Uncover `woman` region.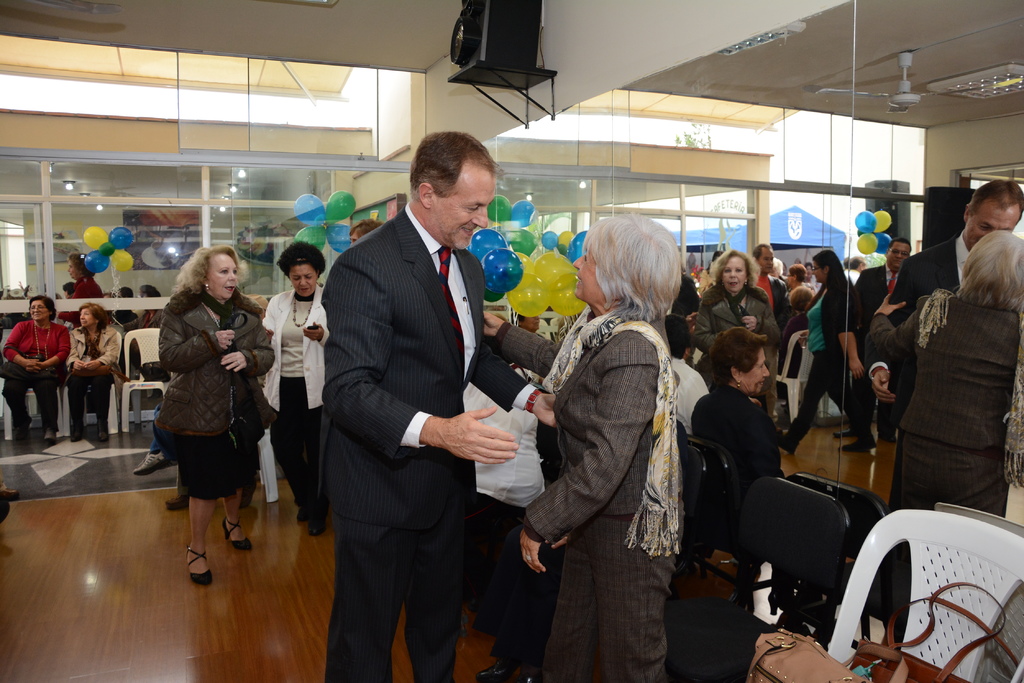
Uncovered: locate(689, 251, 780, 419).
